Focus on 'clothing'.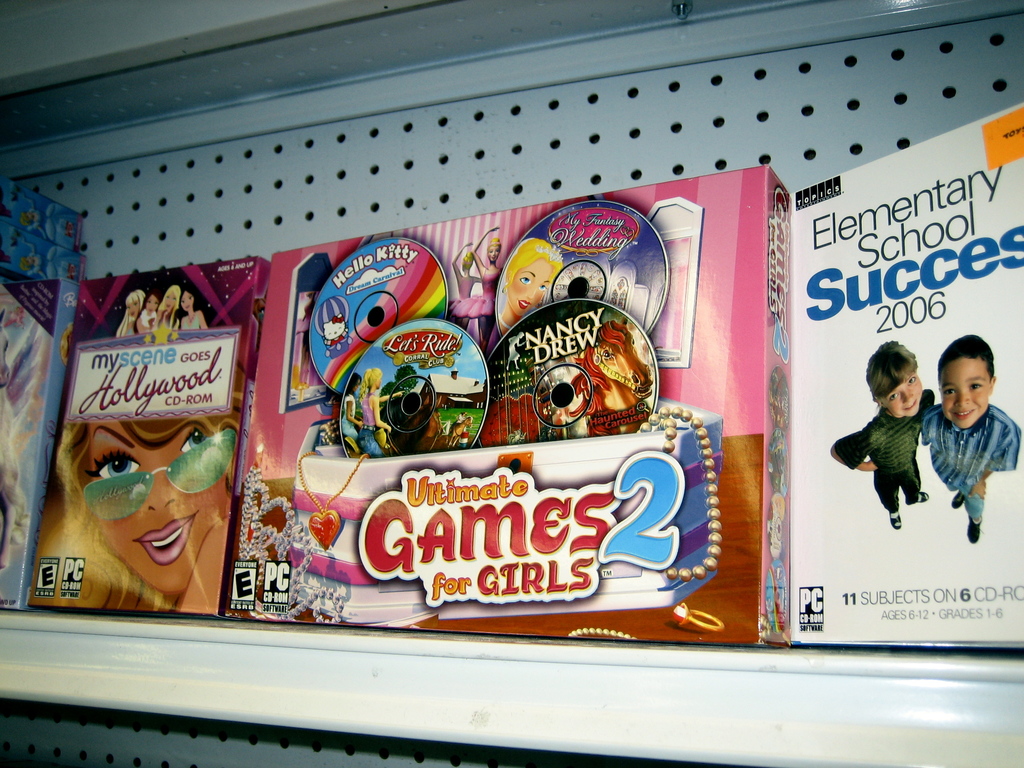
Focused at box(470, 268, 499, 321).
